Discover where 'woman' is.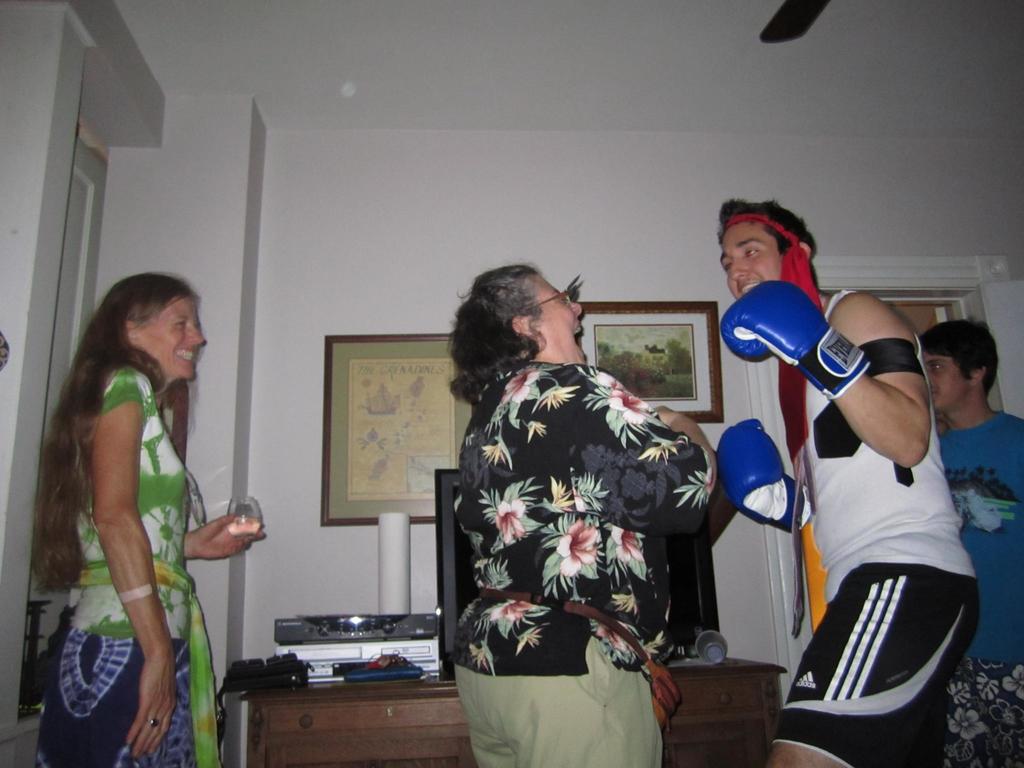
Discovered at x1=448, y1=267, x2=718, y2=767.
